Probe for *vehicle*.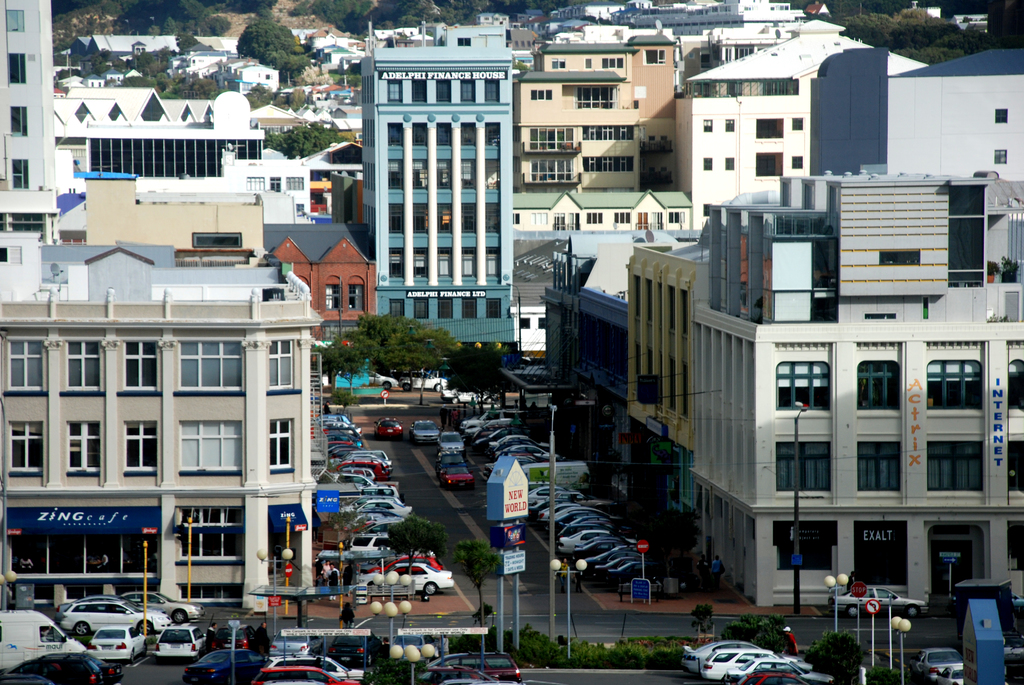
Probe result: <region>0, 608, 172, 672</region>.
